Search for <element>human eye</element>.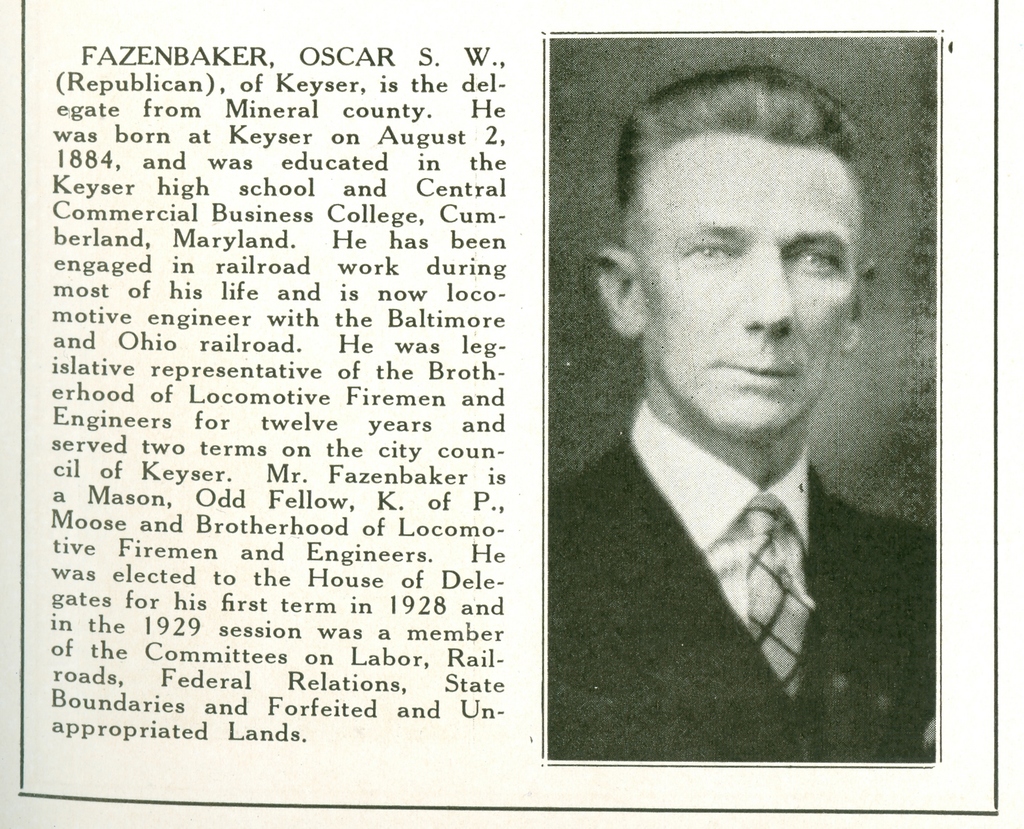
Found at [678,232,735,266].
